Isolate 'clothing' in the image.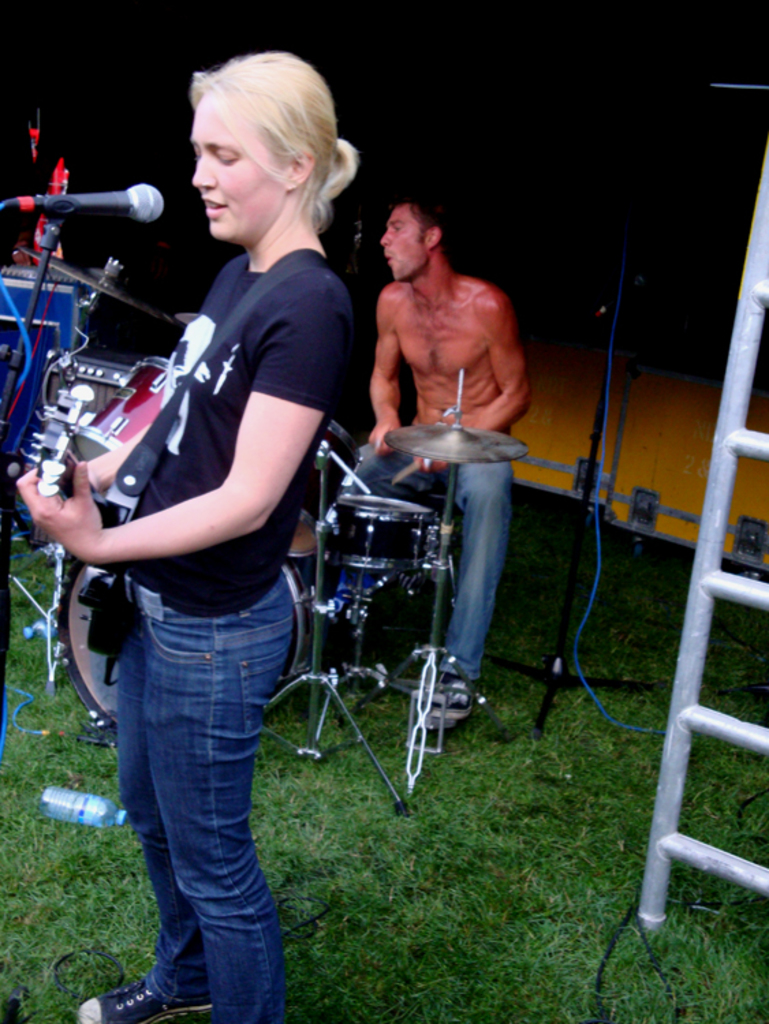
Isolated region: l=74, t=113, r=331, b=930.
